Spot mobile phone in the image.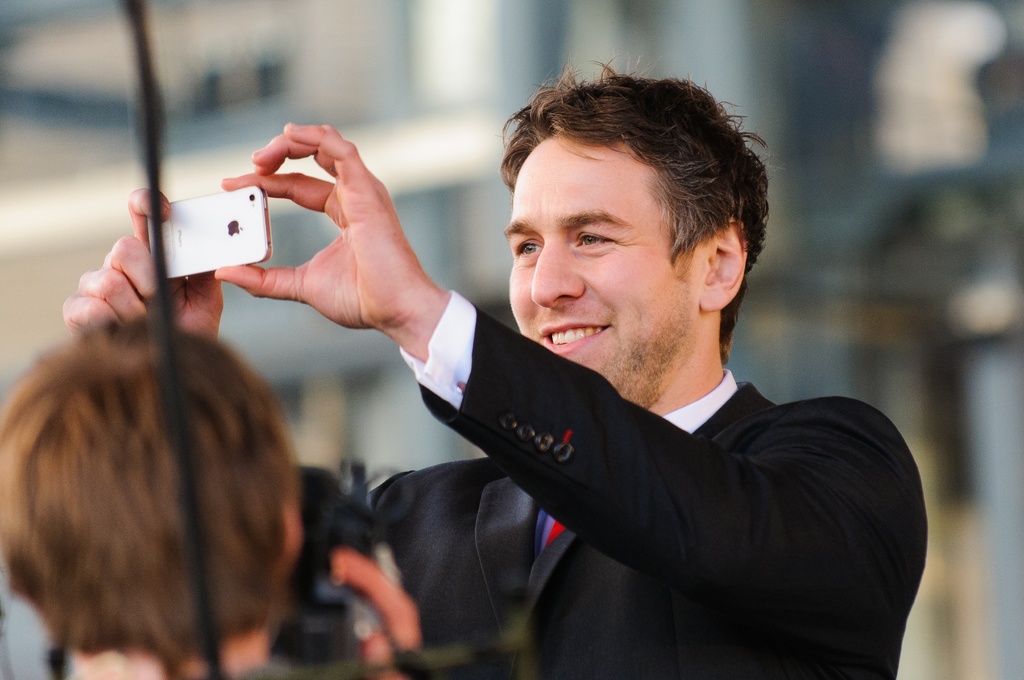
mobile phone found at (141, 180, 275, 284).
